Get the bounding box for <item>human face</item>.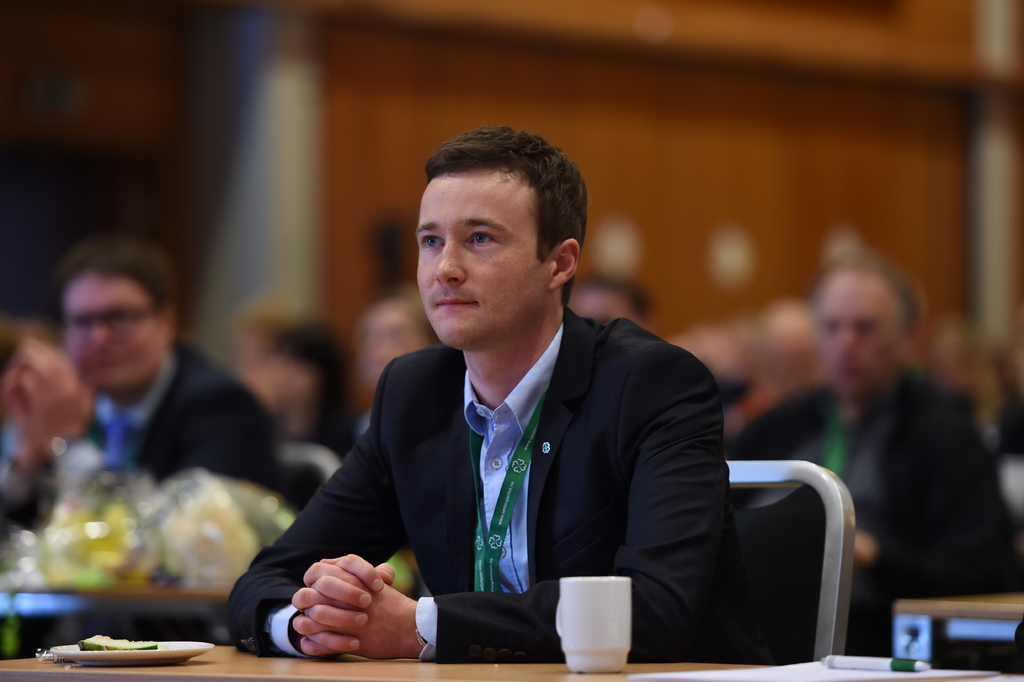
{"left": 412, "top": 176, "right": 559, "bottom": 351}.
